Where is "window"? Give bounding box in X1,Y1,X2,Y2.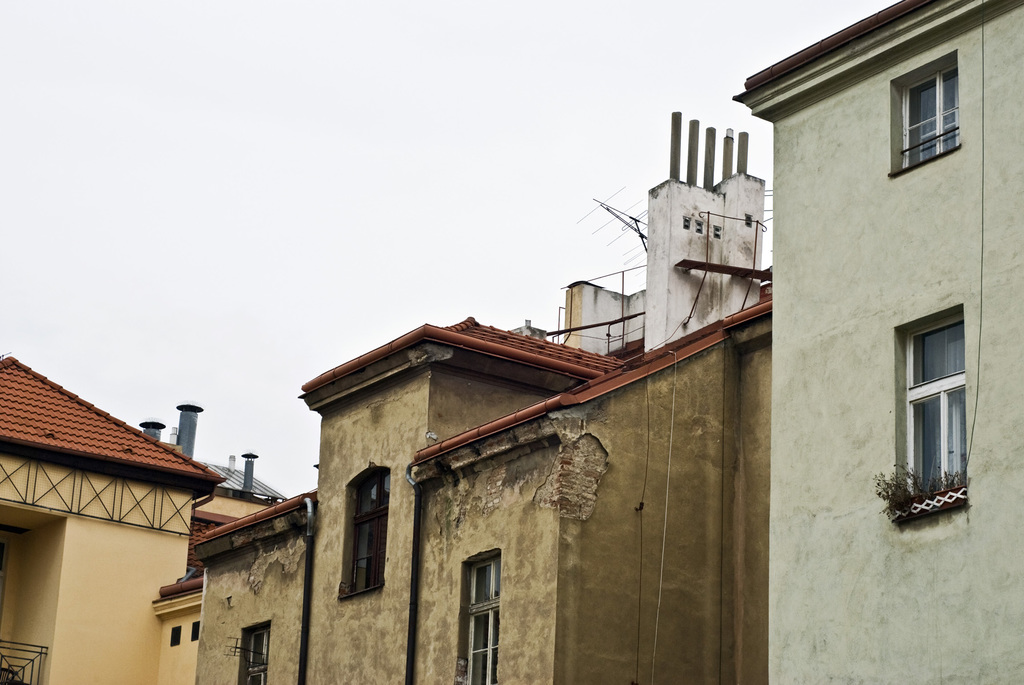
883,54,961,178.
